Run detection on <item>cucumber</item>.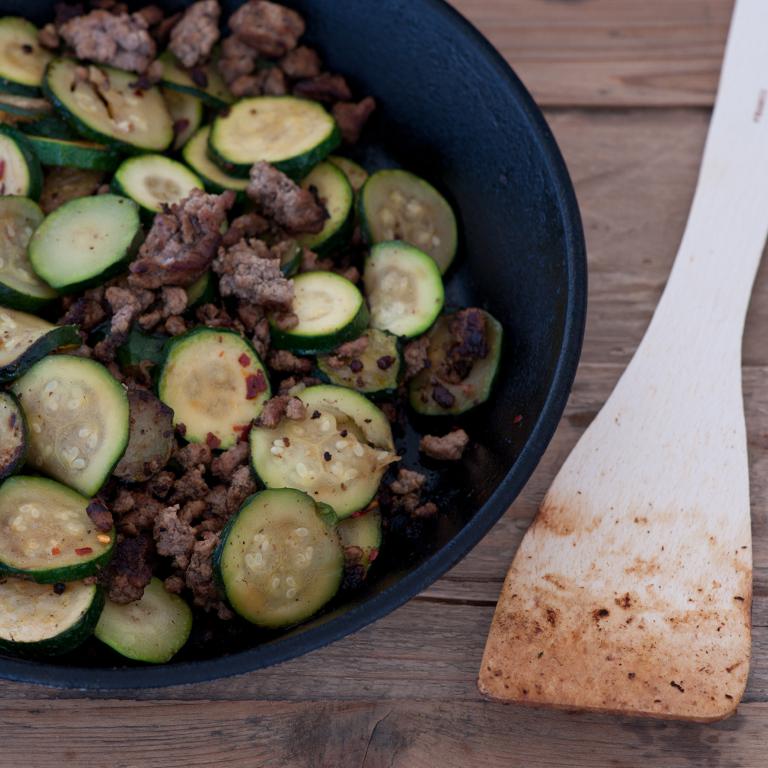
Result: 22/345/123/497.
